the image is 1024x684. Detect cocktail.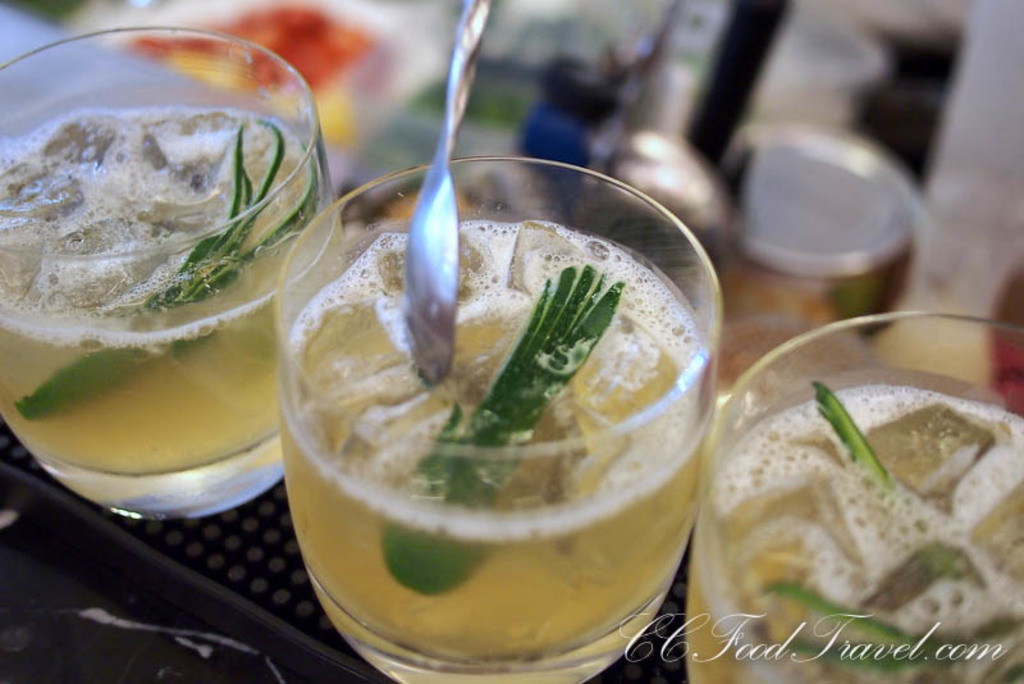
Detection: <box>0,31,344,524</box>.
